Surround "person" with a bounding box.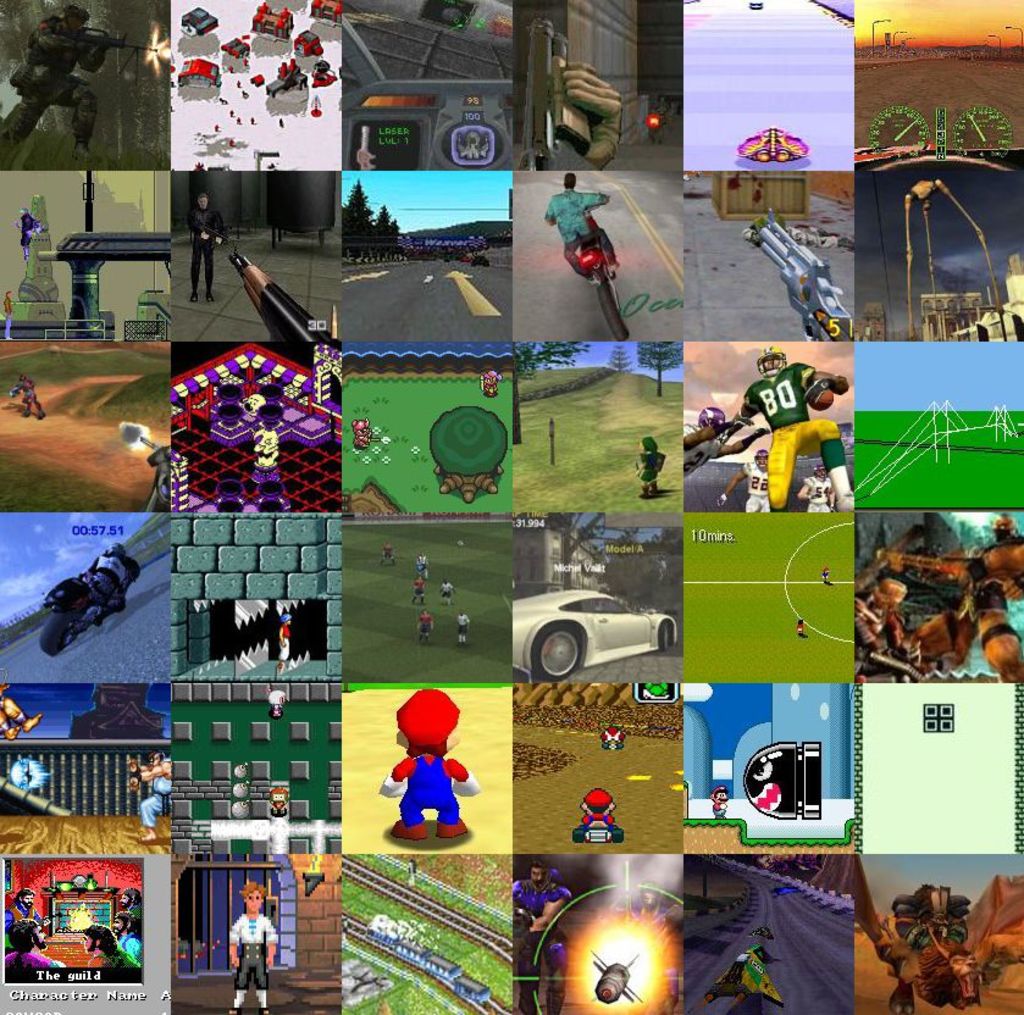
x1=417 y1=610 x2=430 y2=647.
